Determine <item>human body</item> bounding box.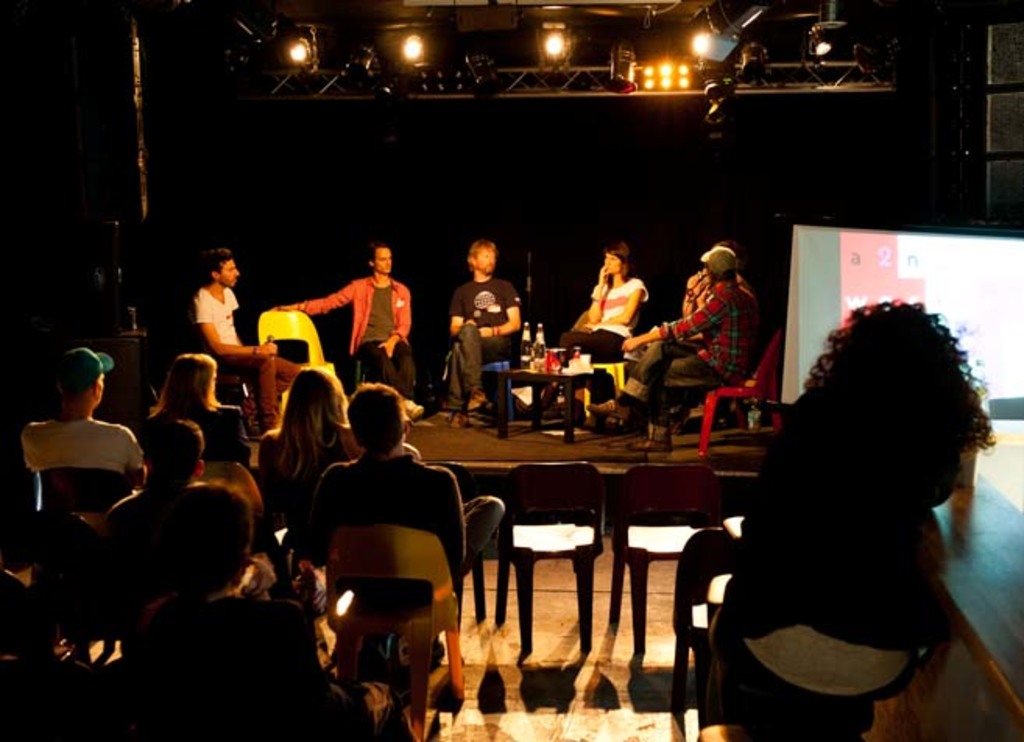
Determined: BBox(296, 380, 497, 619).
